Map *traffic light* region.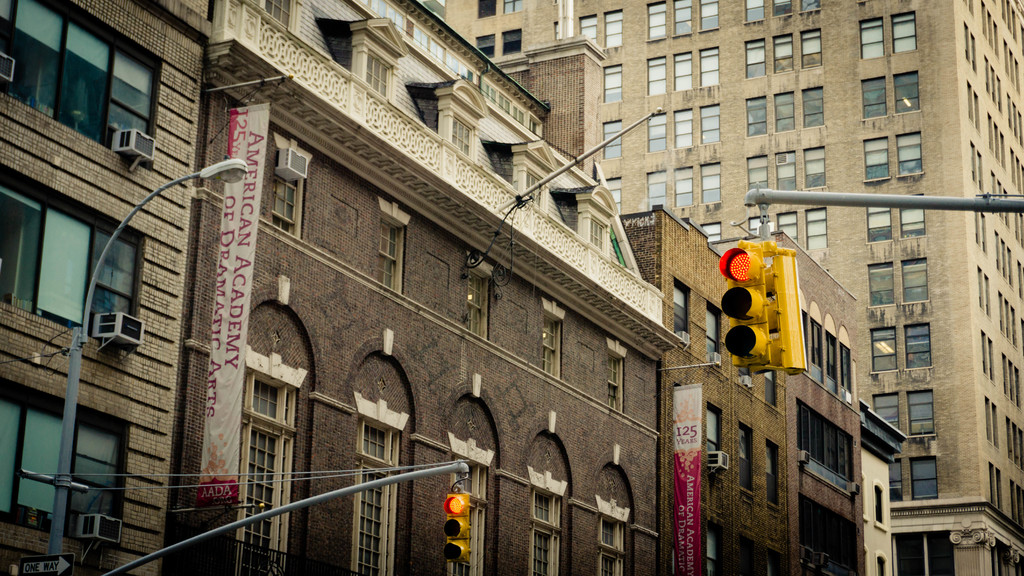
Mapped to 753,264,780,373.
